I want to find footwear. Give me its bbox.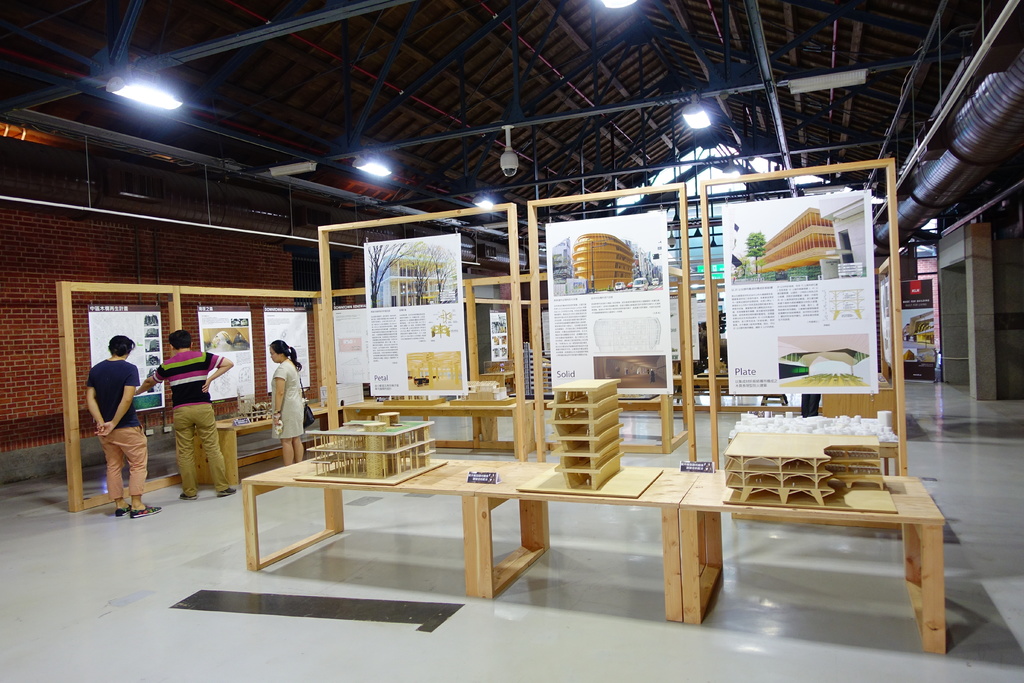
region(180, 491, 196, 498).
